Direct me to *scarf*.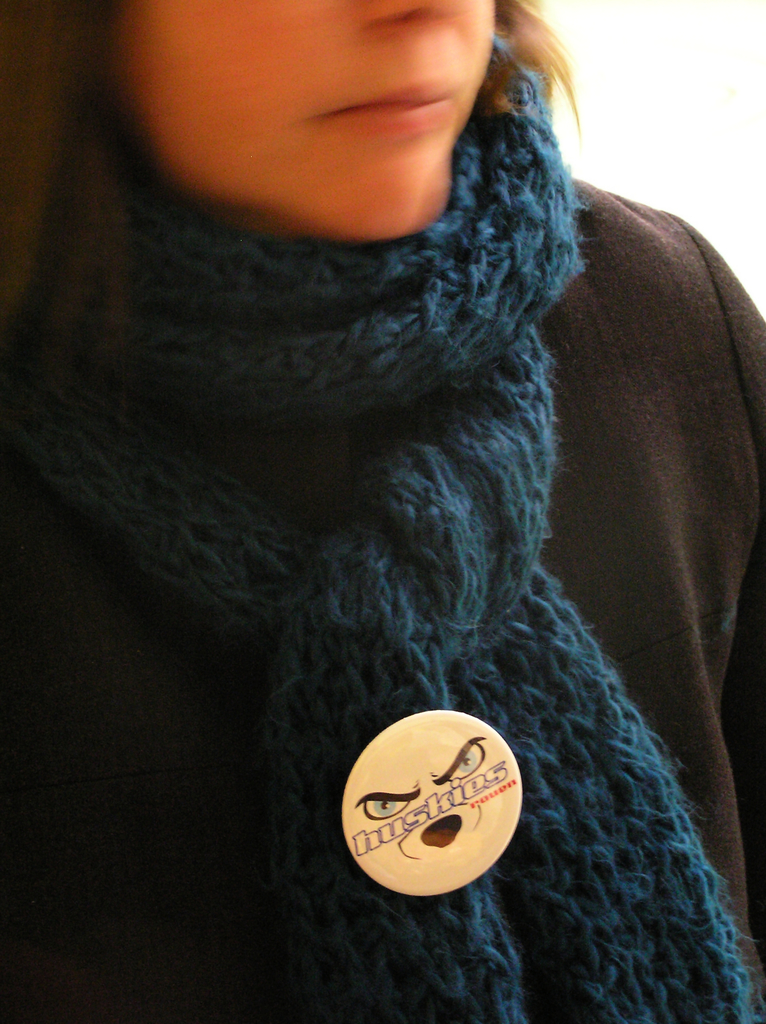
Direction: [left=0, top=33, right=765, bottom=1023].
